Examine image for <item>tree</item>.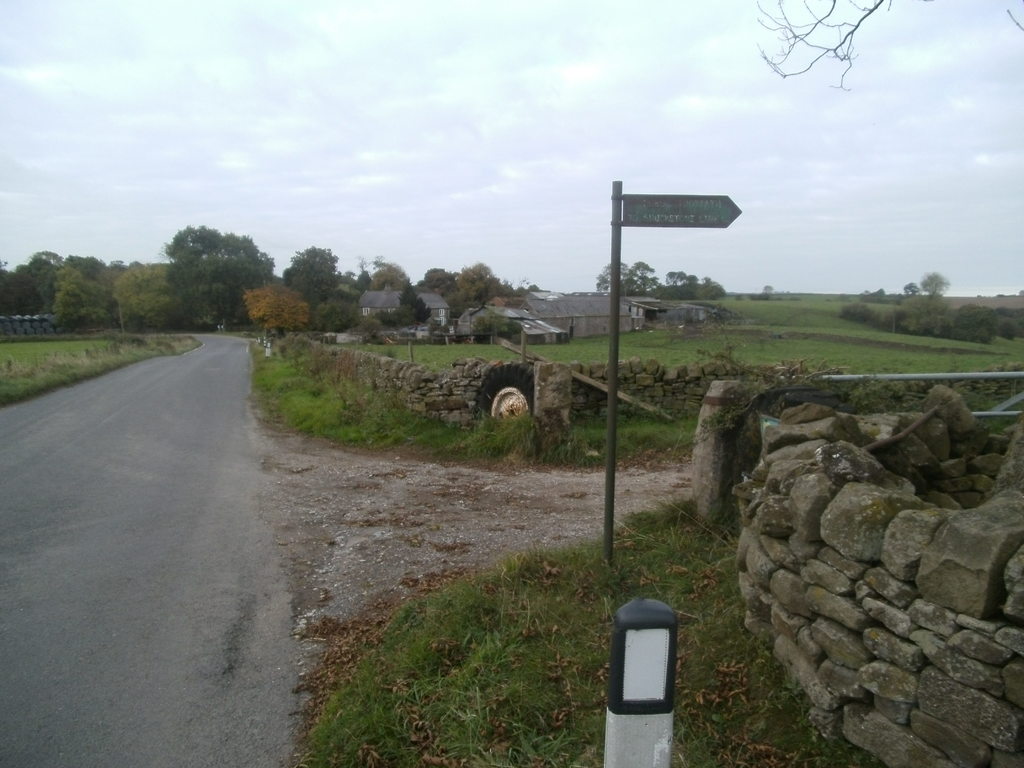
Examination result: bbox=(920, 270, 952, 305).
